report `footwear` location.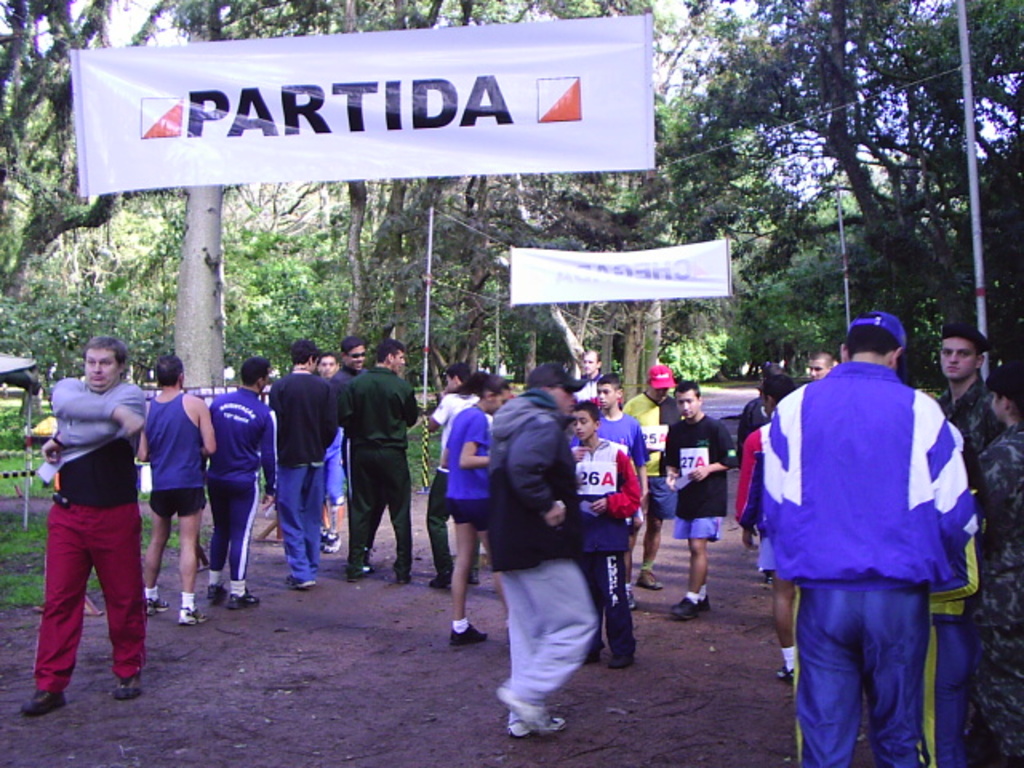
Report: <region>597, 642, 632, 666</region>.
